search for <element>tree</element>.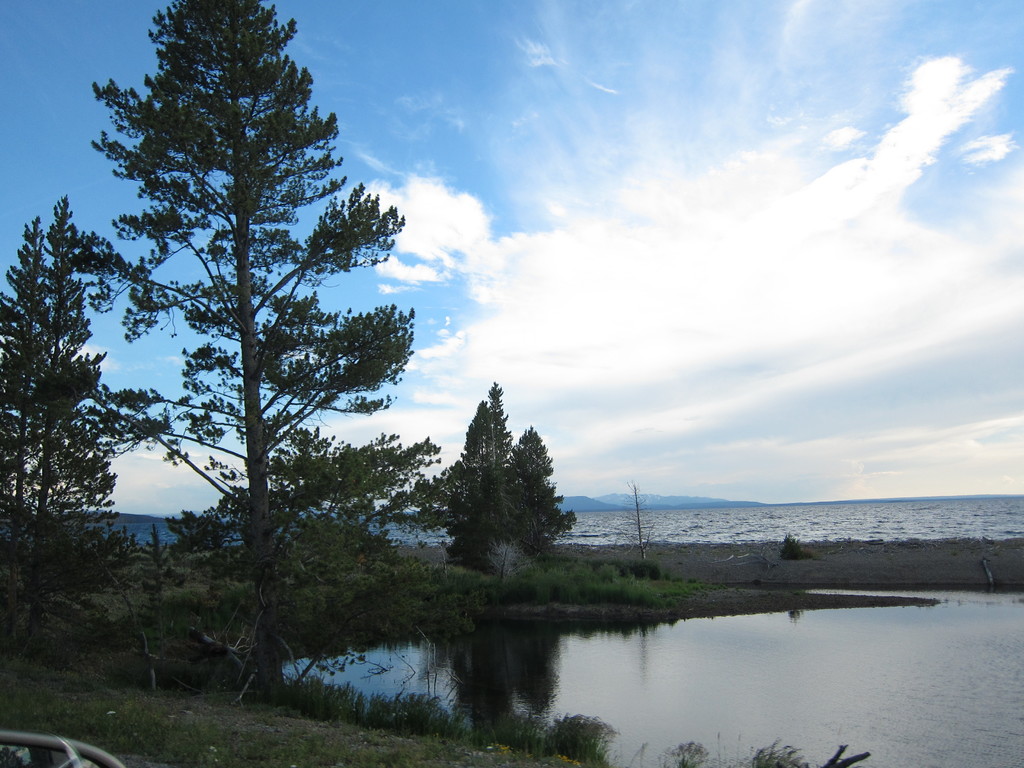
Found at [499, 382, 586, 563].
